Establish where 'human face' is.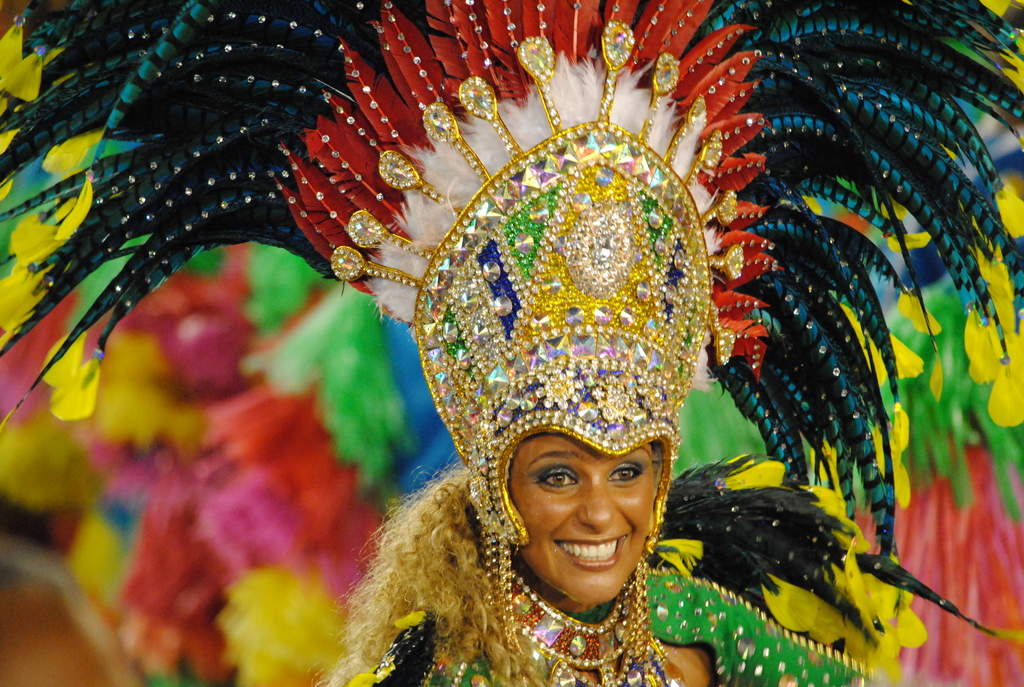
Established at [x1=507, y1=434, x2=657, y2=606].
